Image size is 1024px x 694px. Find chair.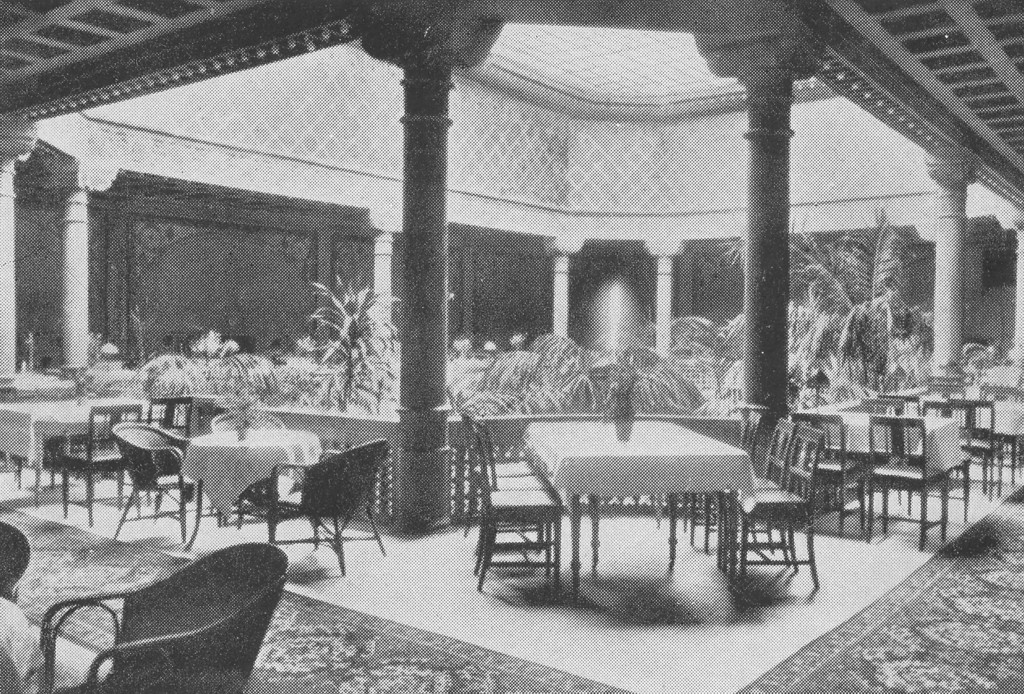
box=[954, 399, 1016, 501].
